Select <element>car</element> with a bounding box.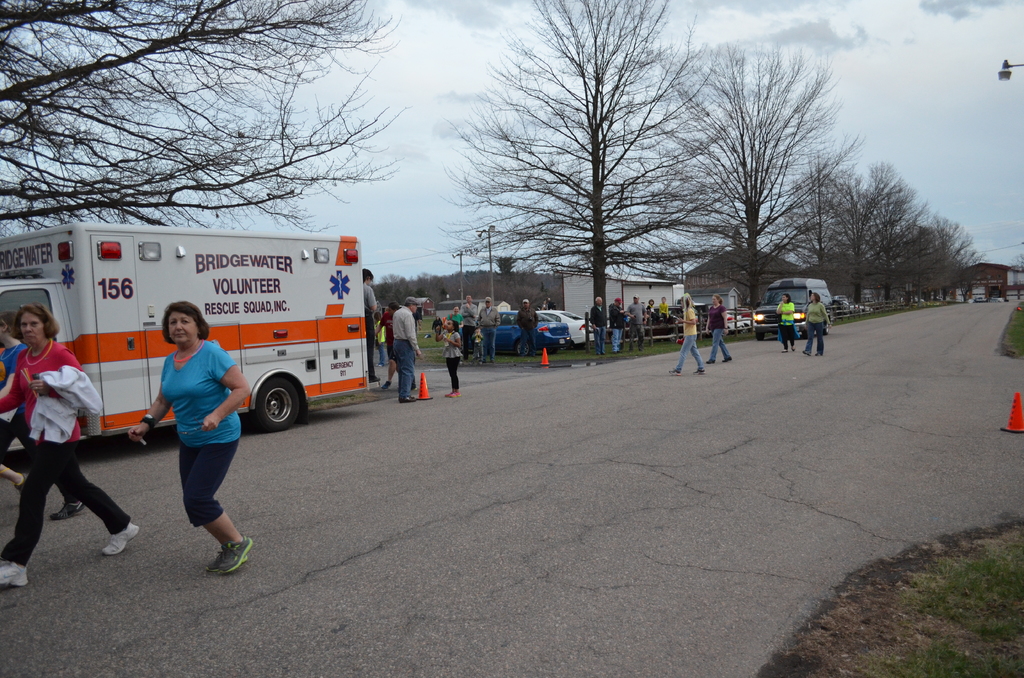
<box>541,302,596,347</box>.
